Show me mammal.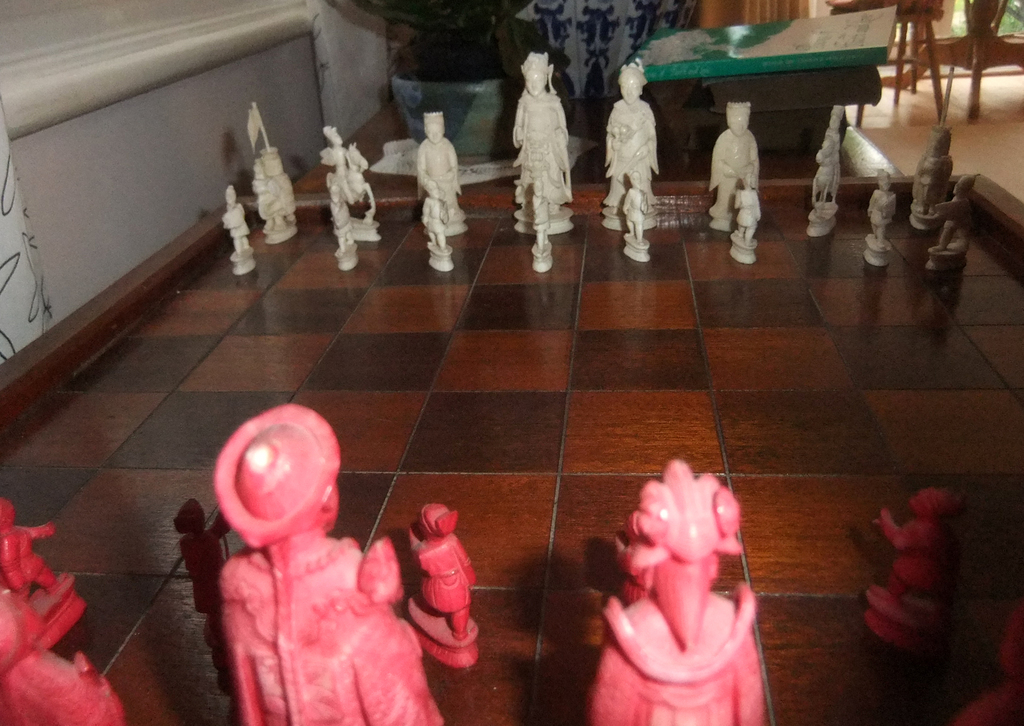
mammal is here: {"left": 215, "top": 393, "right": 445, "bottom": 725}.
